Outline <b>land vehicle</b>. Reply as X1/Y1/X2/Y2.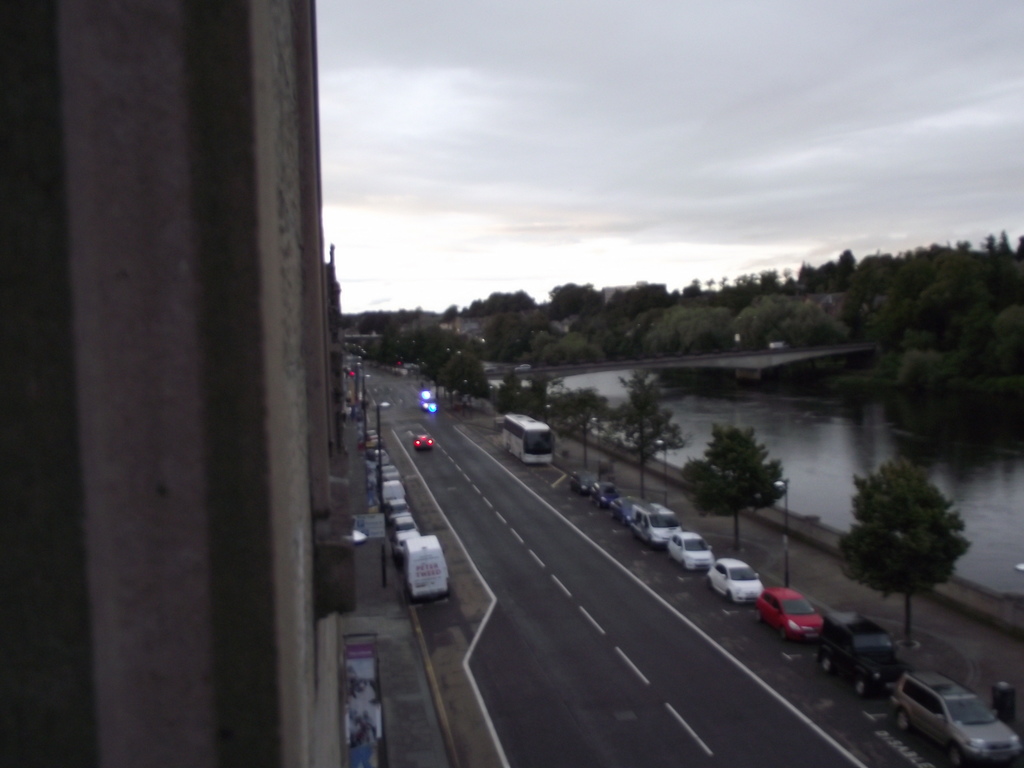
577/470/595/490.
